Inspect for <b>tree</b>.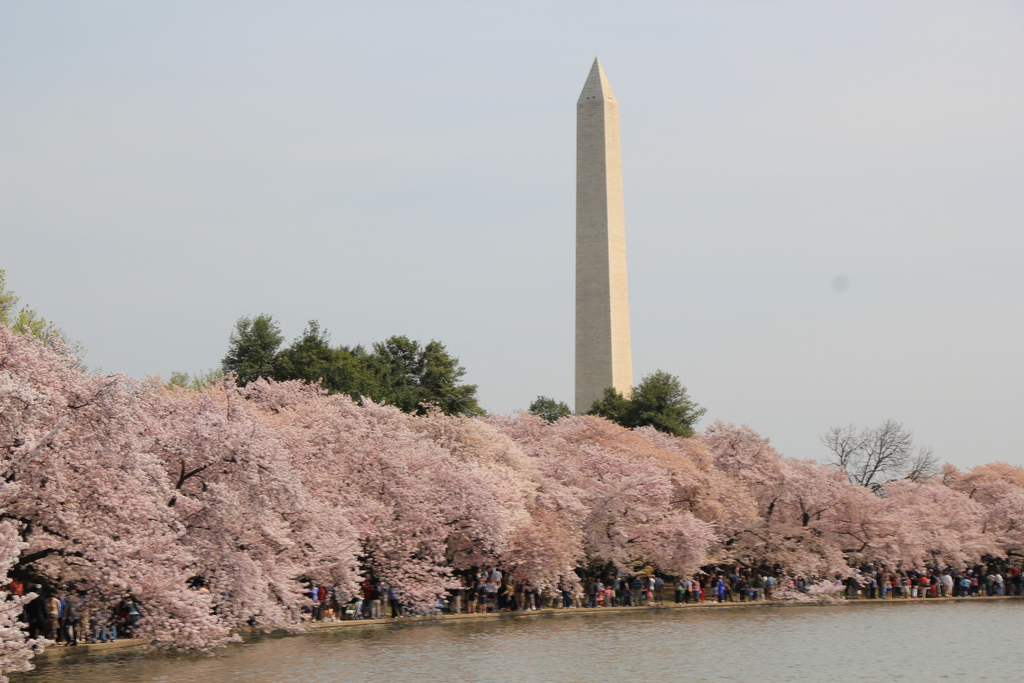
Inspection: box=[808, 415, 943, 493].
